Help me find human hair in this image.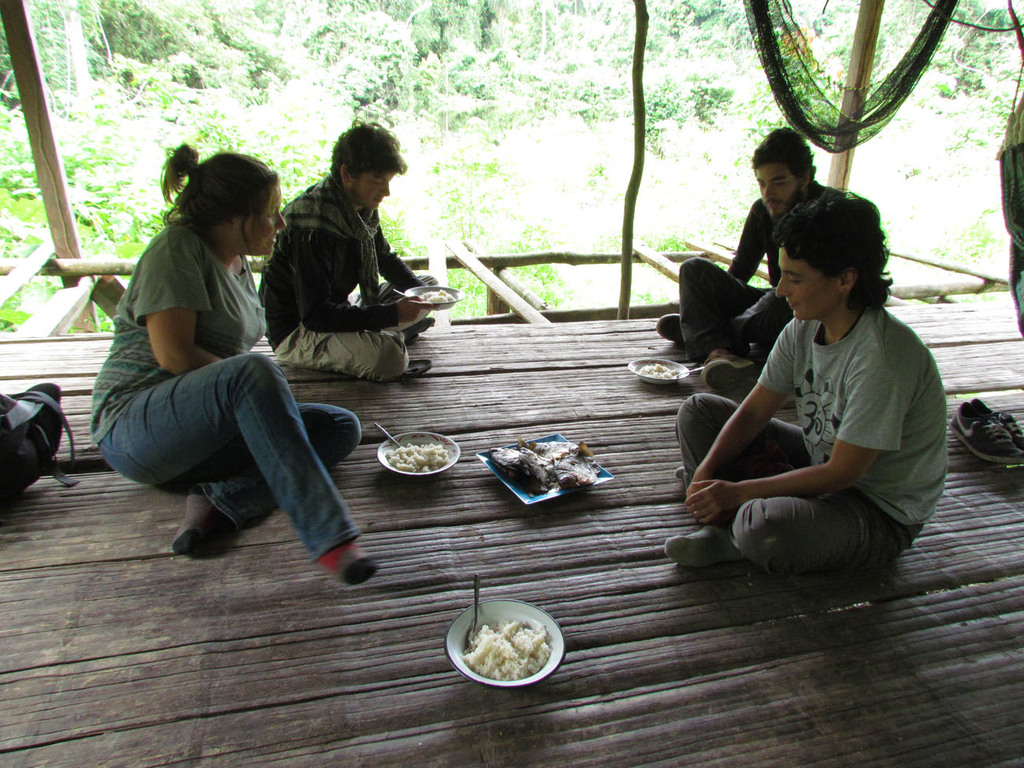
Found it: bbox=[328, 115, 406, 190].
